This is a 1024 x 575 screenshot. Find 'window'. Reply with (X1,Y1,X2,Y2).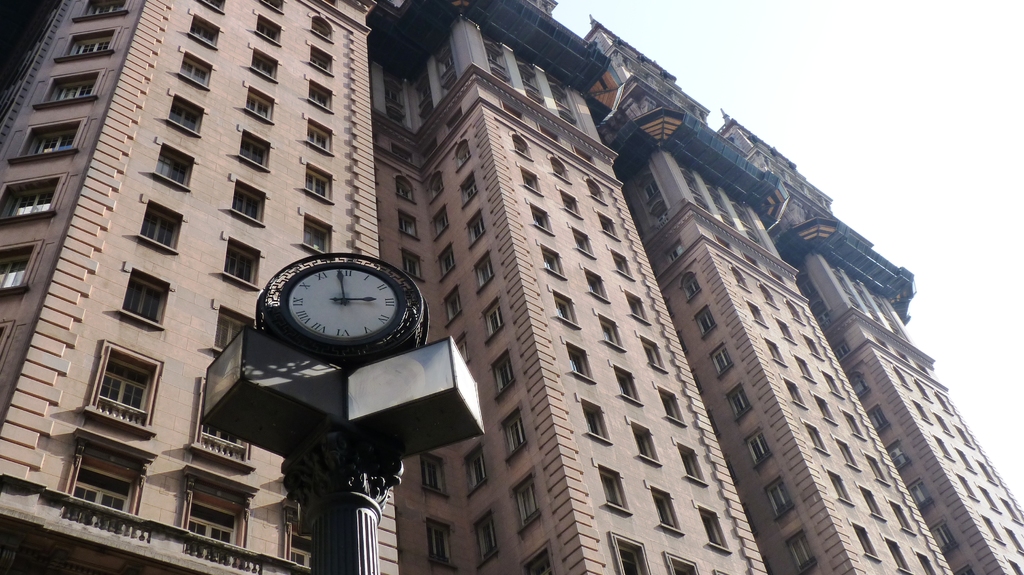
(580,403,612,441).
